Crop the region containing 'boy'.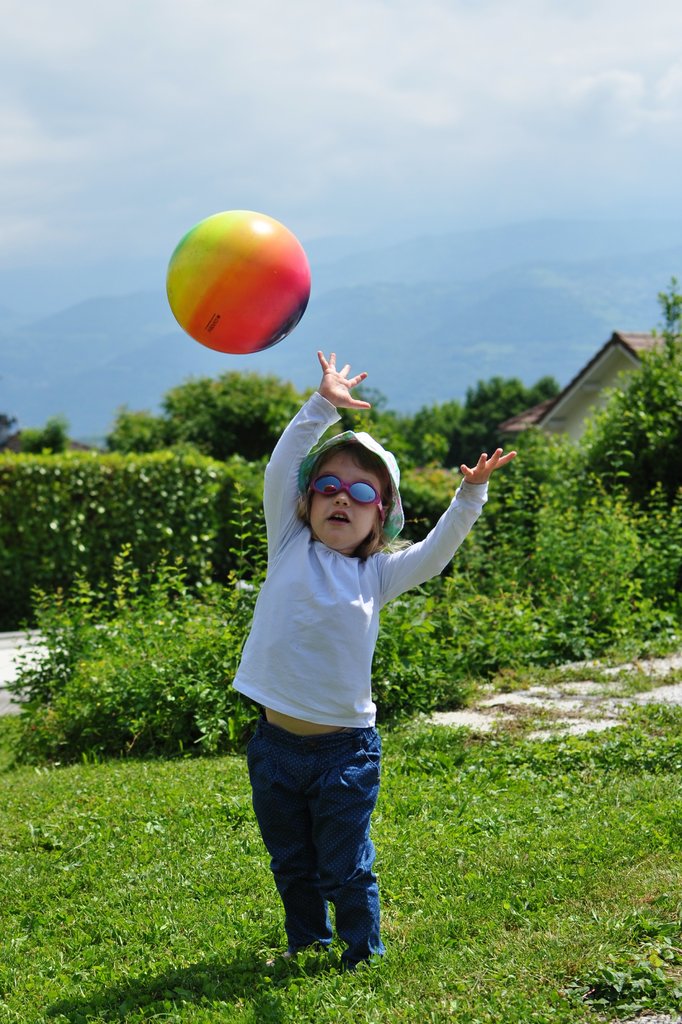
Crop region: {"x1": 223, "y1": 353, "x2": 517, "y2": 987}.
